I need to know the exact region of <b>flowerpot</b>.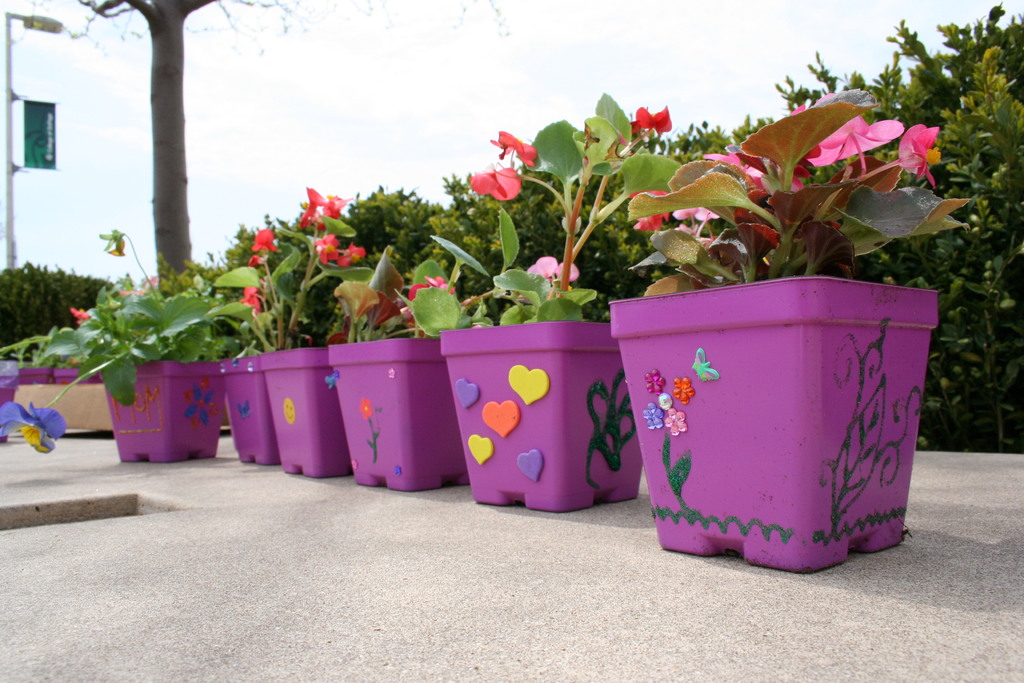
Region: pyautogui.locateOnScreen(100, 359, 220, 461).
